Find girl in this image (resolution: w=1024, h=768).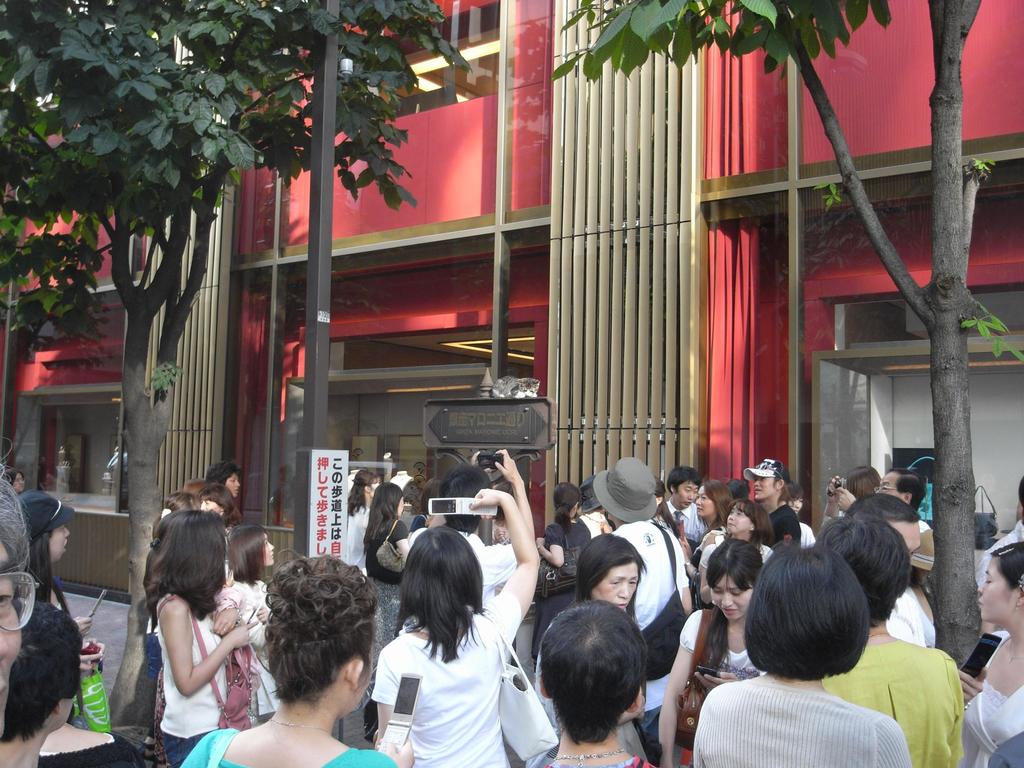
x1=950, y1=548, x2=1023, y2=767.
